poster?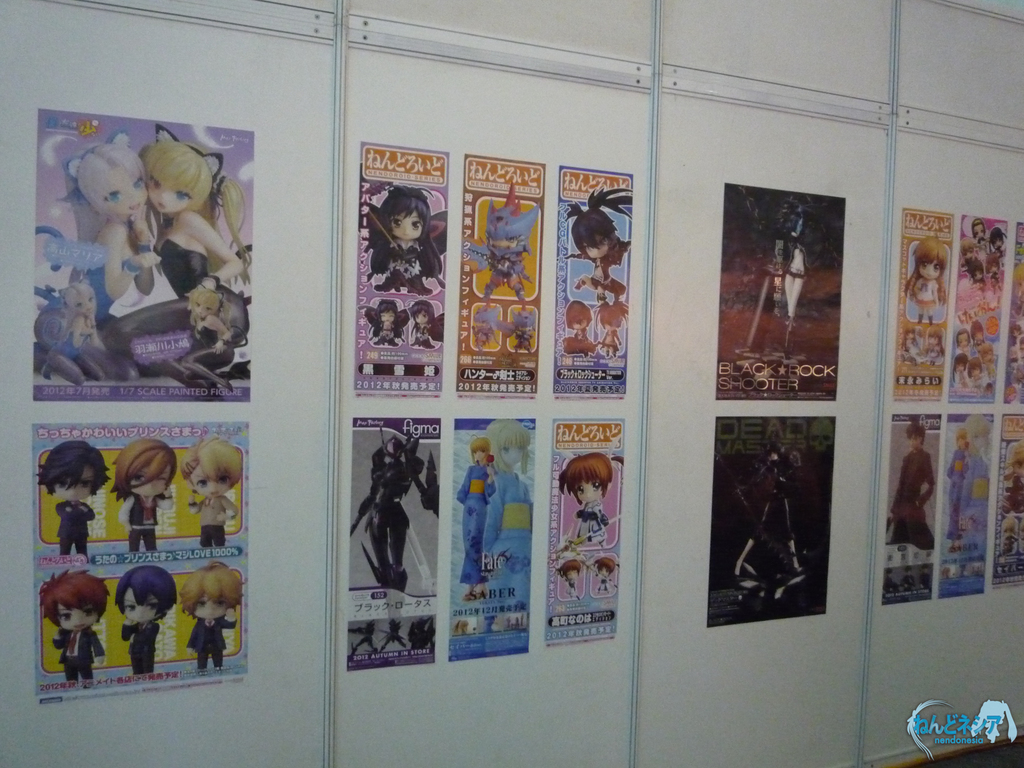
crop(541, 417, 624, 647)
